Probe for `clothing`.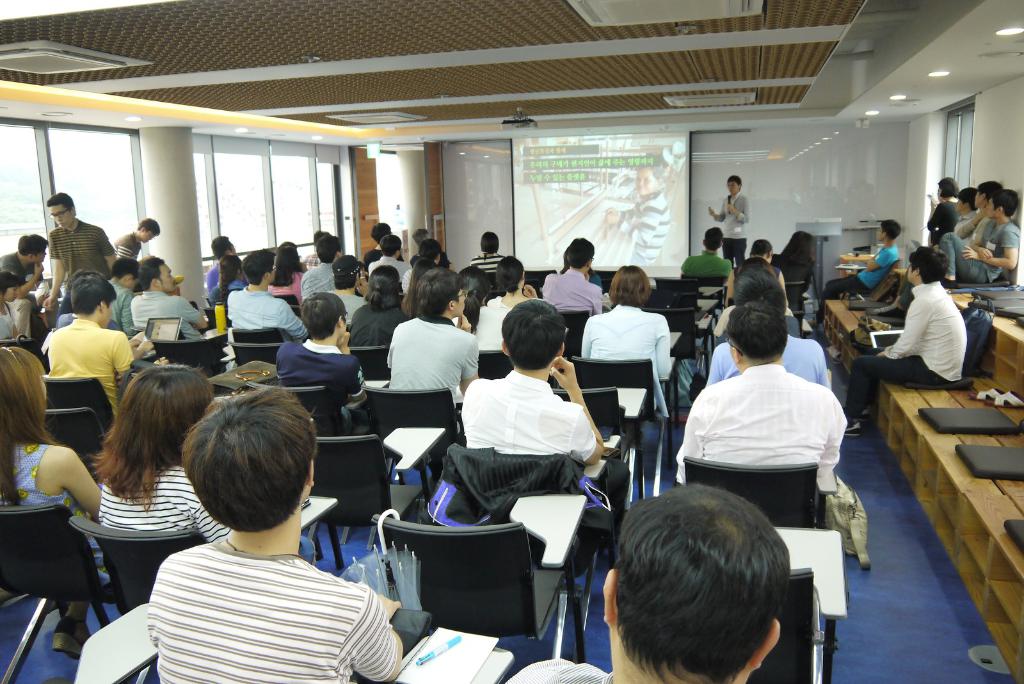
Probe result: x1=927, y1=198, x2=956, y2=245.
